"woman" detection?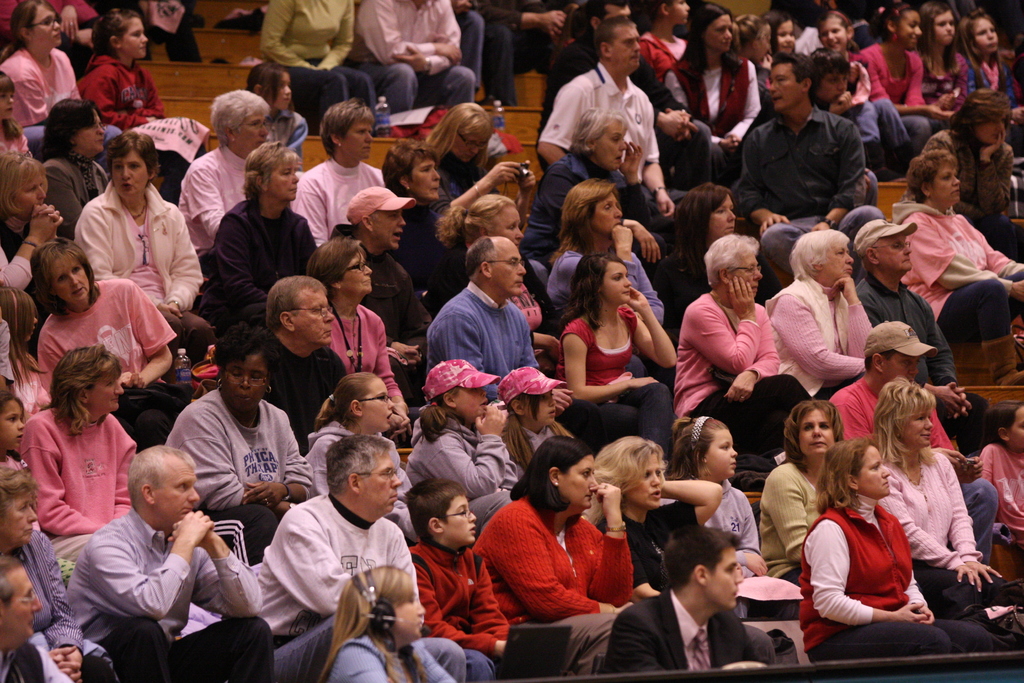
{"x1": 808, "y1": 421, "x2": 934, "y2": 662}
